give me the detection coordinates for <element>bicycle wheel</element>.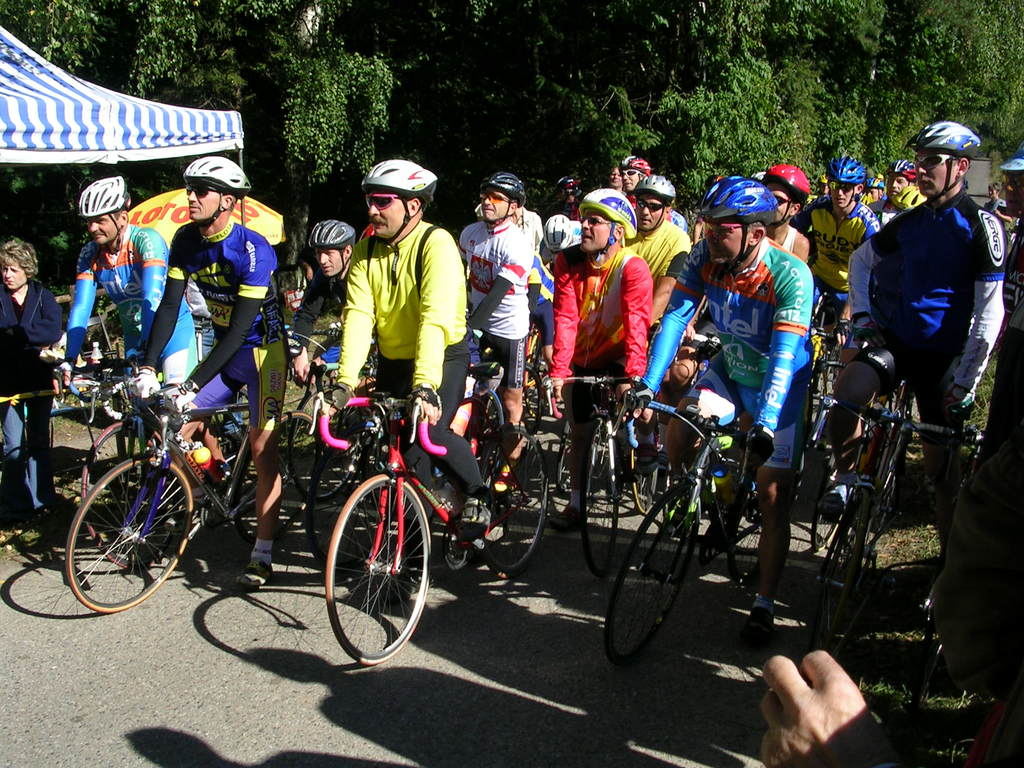
<box>809,498,870,655</box>.
